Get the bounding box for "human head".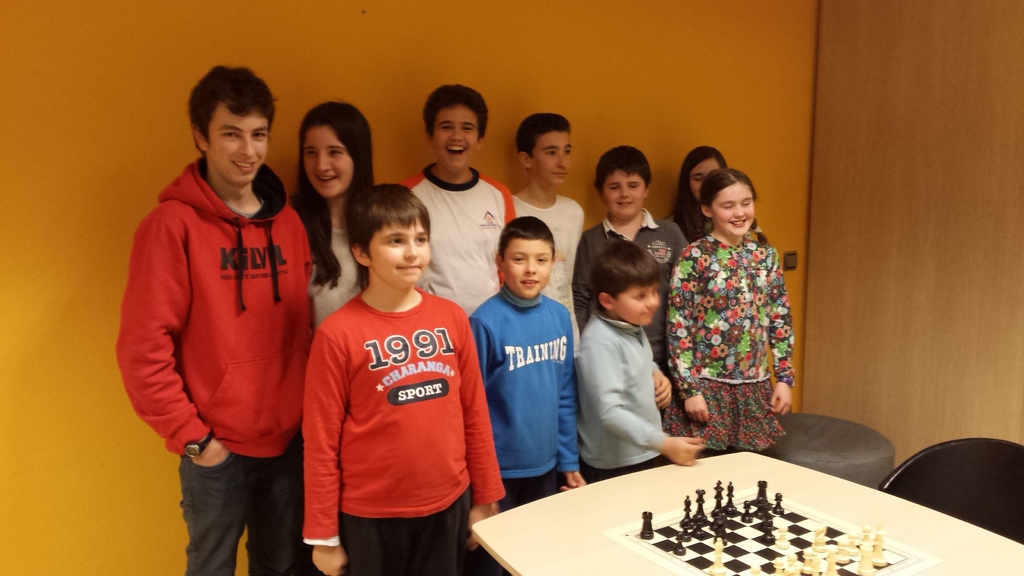
box=[426, 81, 492, 172].
